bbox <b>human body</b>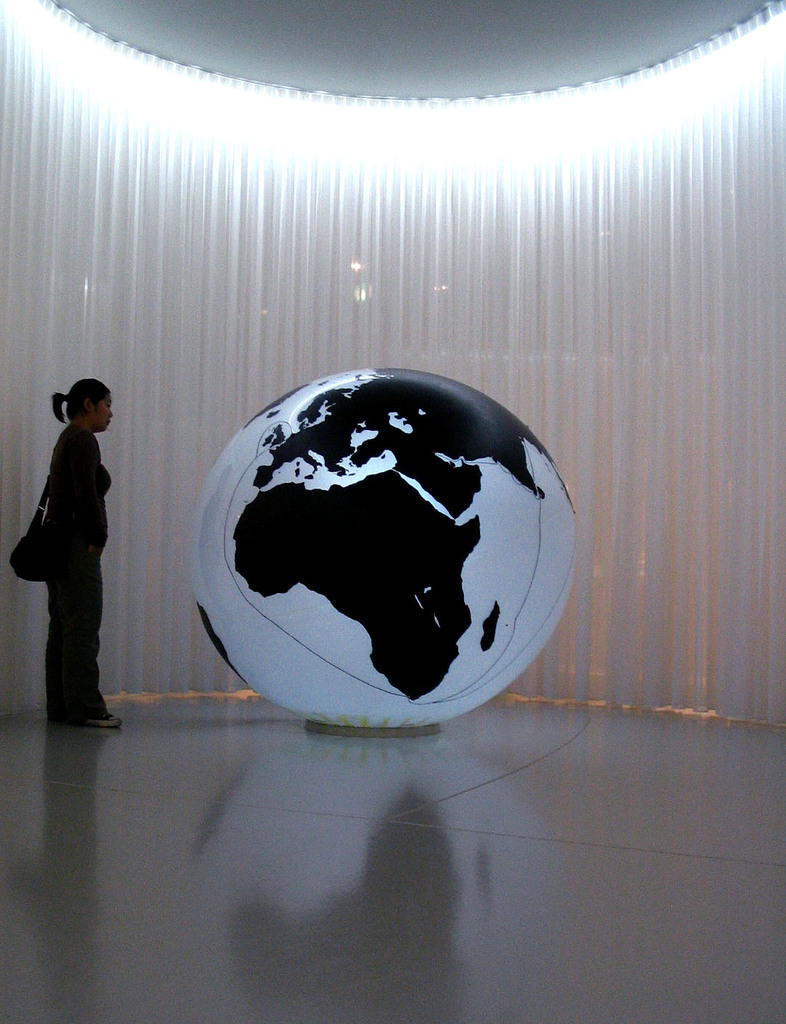
8,343,115,725
